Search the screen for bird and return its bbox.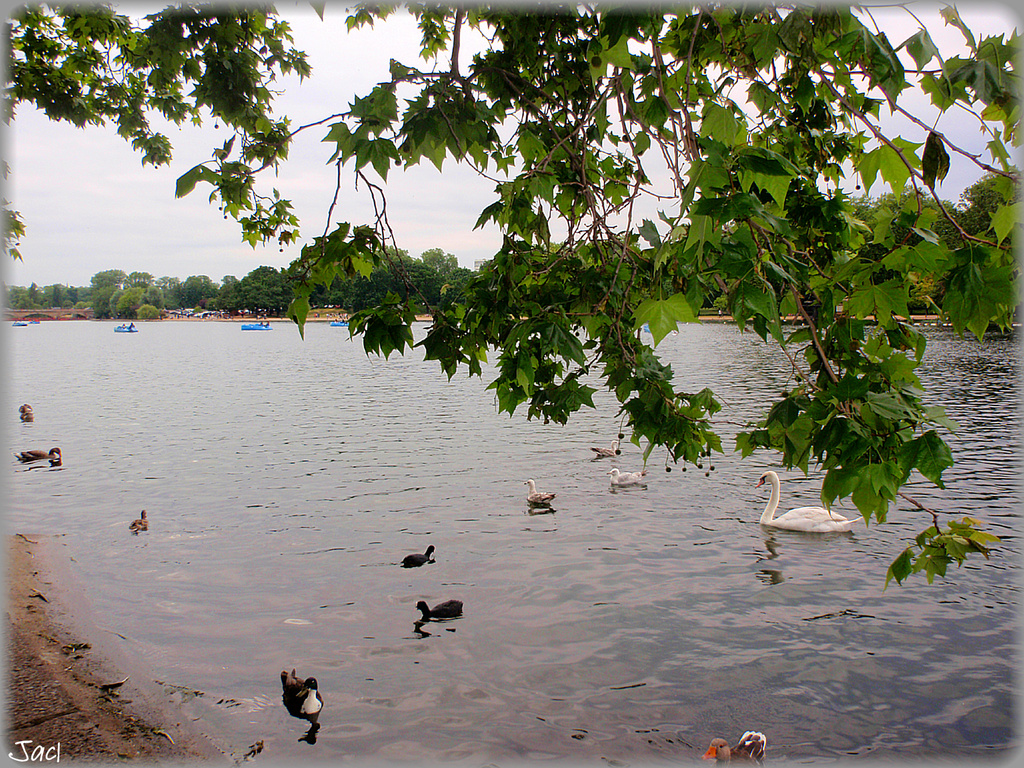
Found: box(15, 402, 33, 422).
